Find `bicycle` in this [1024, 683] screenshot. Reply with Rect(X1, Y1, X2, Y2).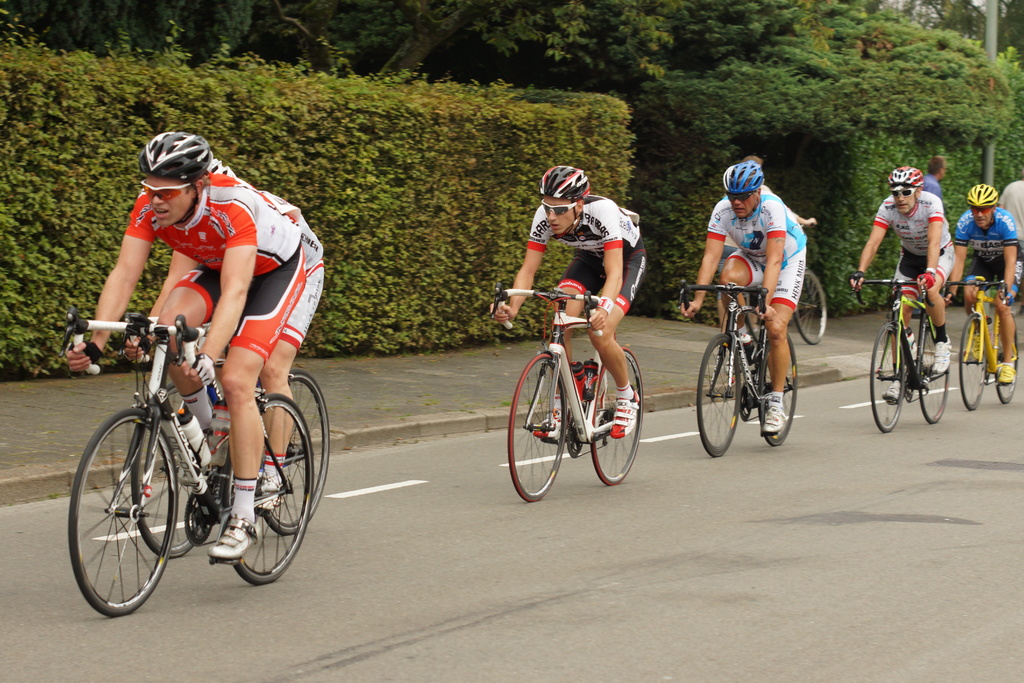
Rect(488, 276, 644, 502).
